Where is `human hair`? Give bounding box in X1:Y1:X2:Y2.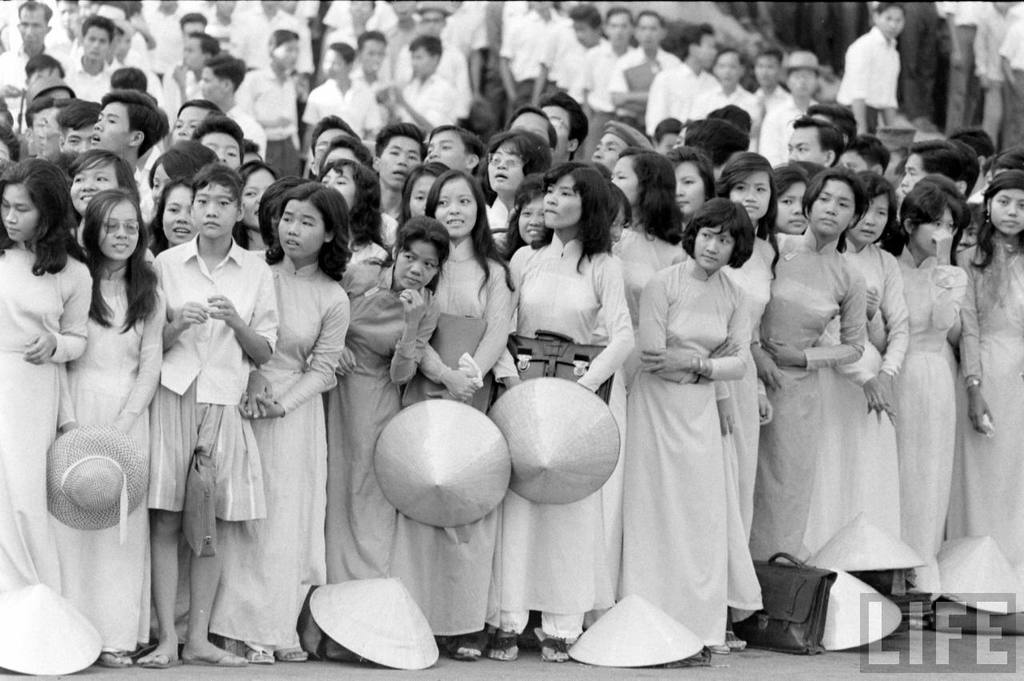
602:147:683:241.
